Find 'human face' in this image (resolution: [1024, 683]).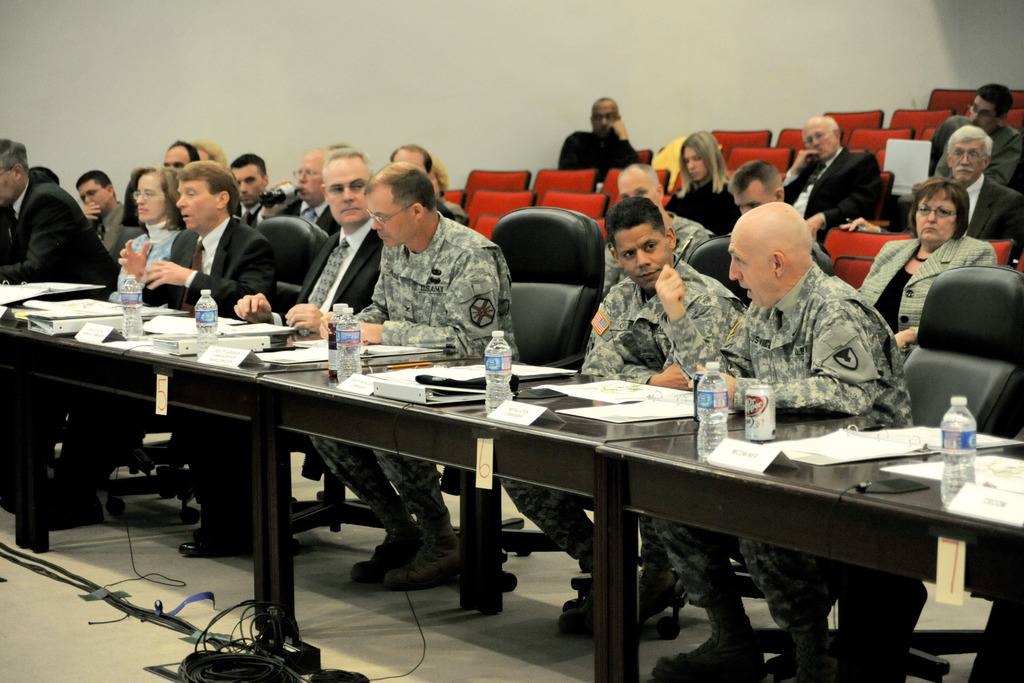
{"x1": 592, "y1": 101, "x2": 616, "y2": 133}.
